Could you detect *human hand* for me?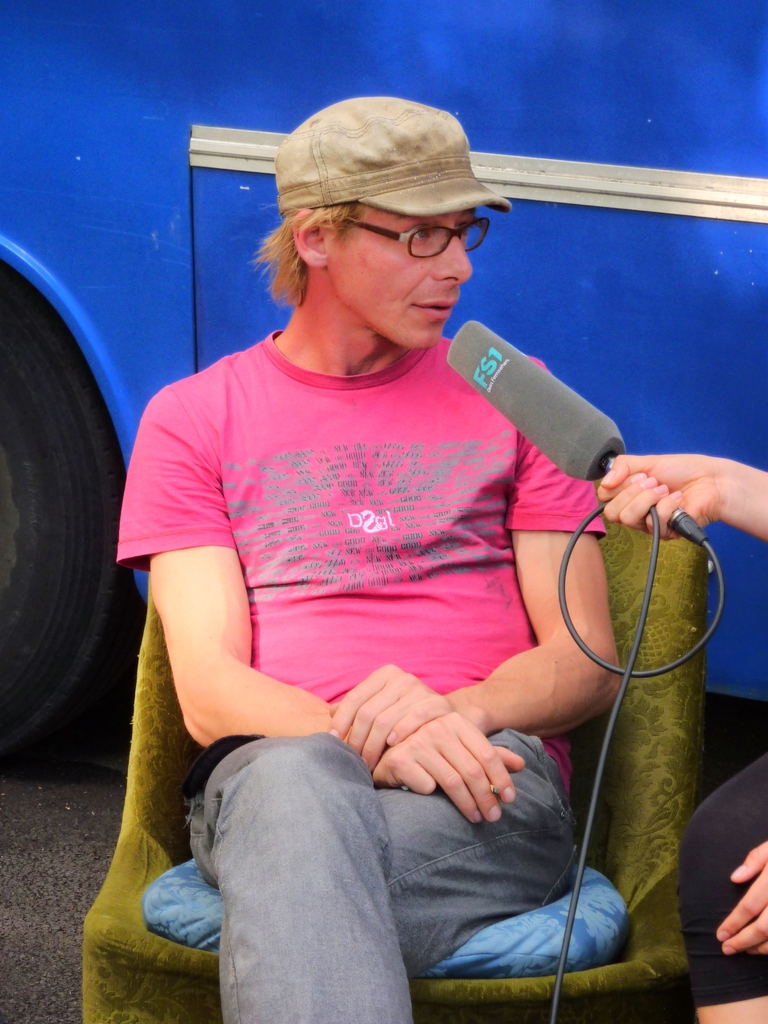
Detection result: select_region(326, 659, 454, 778).
